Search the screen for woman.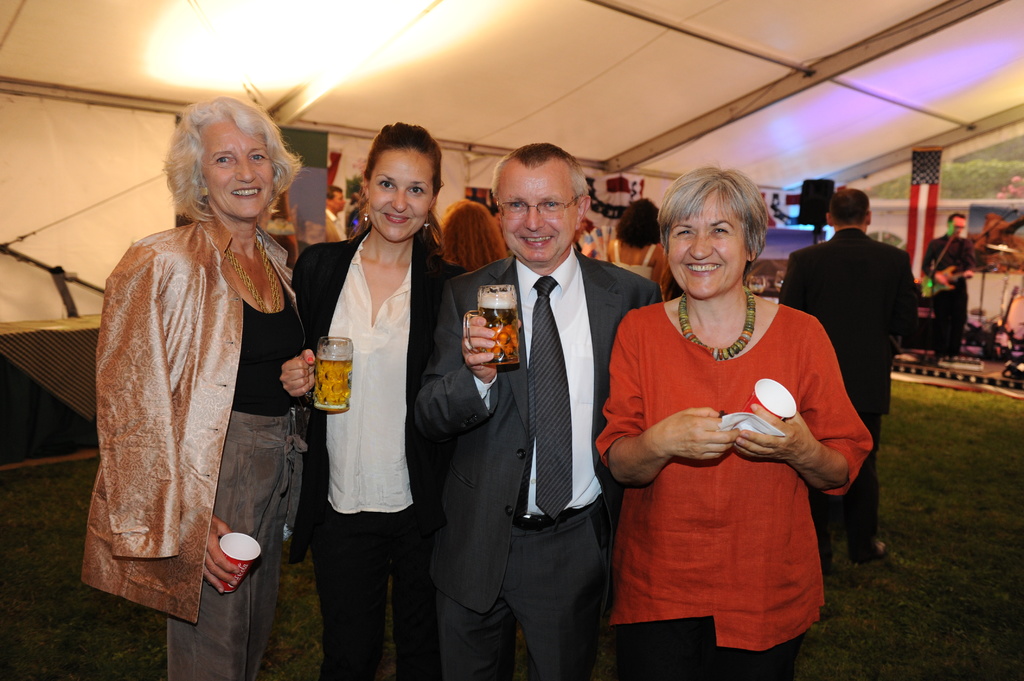
Found at (left=295, top=120, right=463, bottom=680).
